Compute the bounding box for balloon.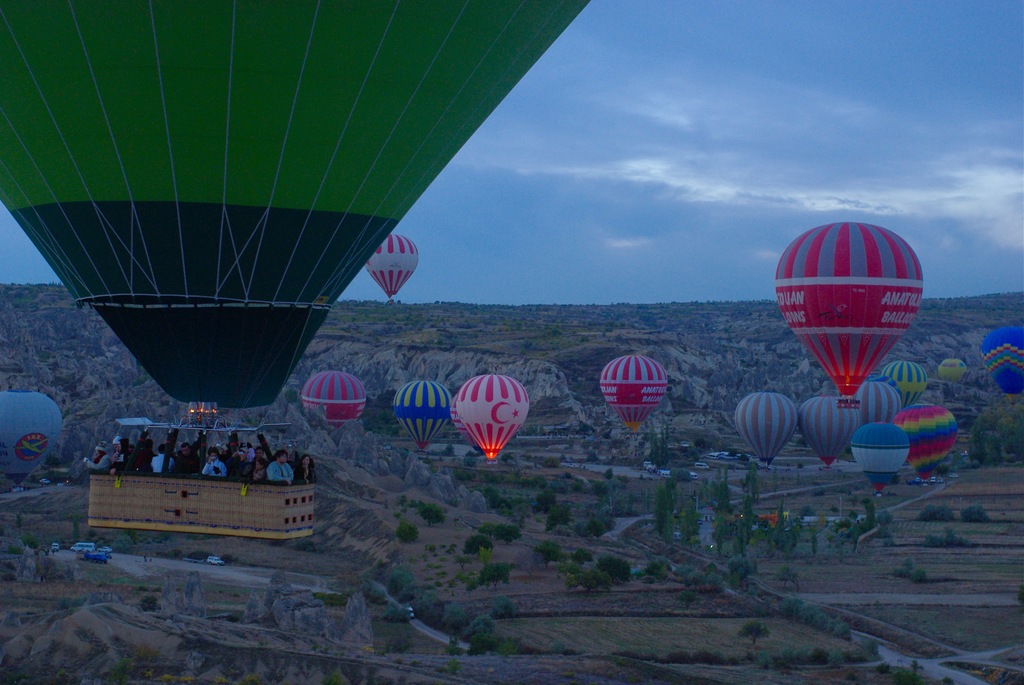
<bbox>938, 358, 966, 384</bbox>.
